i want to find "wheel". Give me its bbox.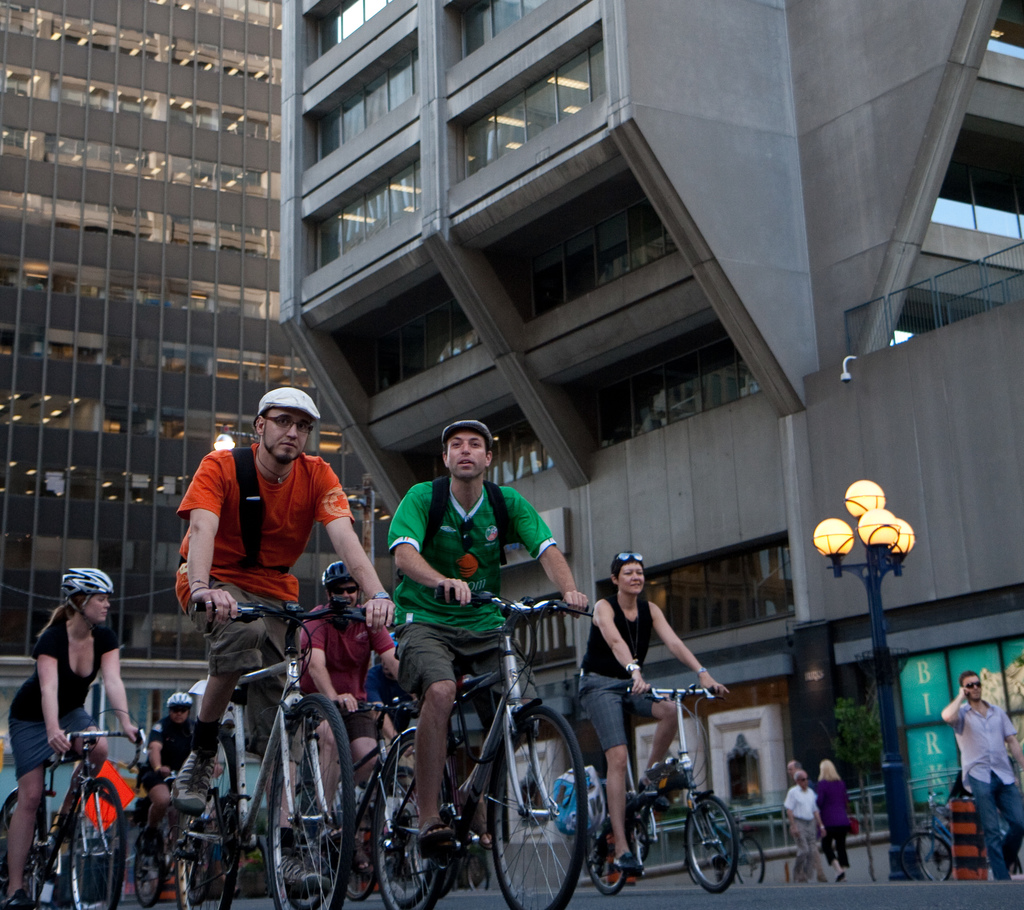
l=266, t=692, r=352, b=909.
